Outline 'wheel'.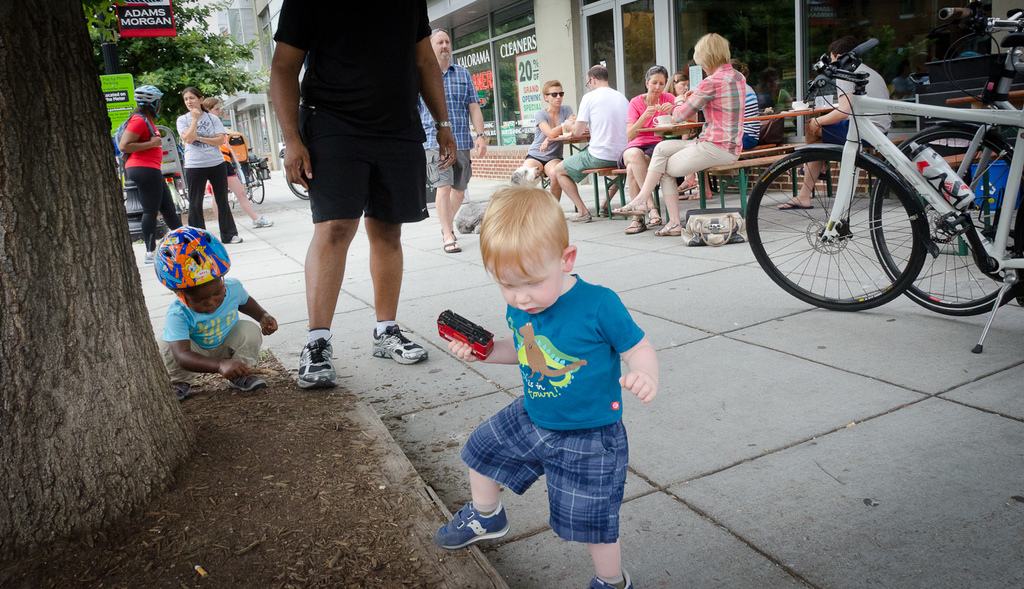
Outline: (left=285, top=174, right=308, bottom=199).
